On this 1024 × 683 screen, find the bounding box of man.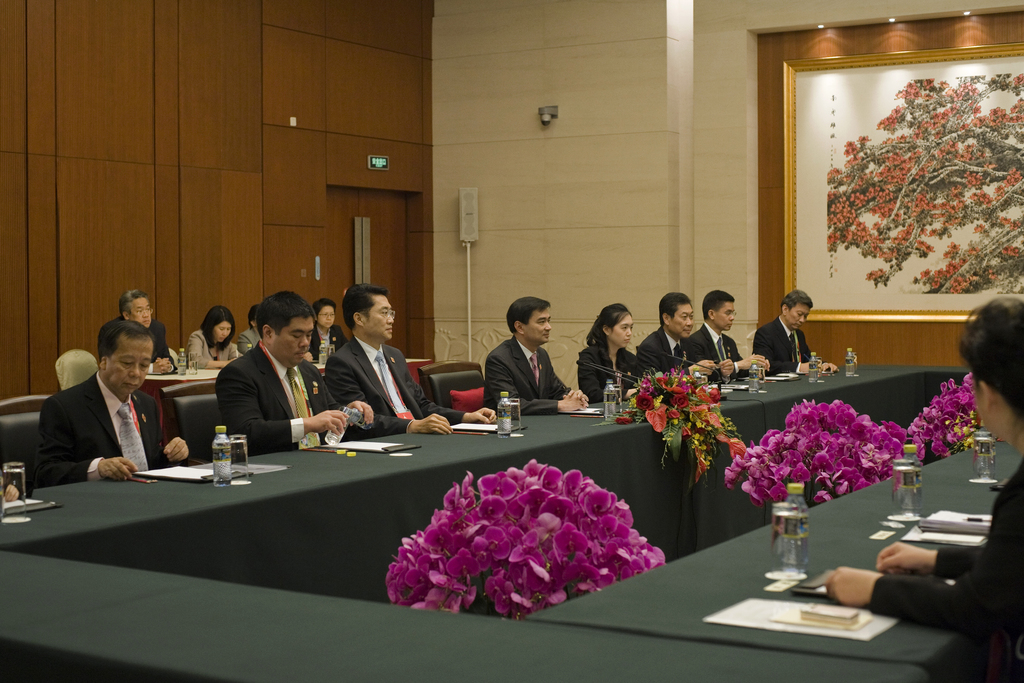
Bounding box: rect(310, 297, 348, 367).
